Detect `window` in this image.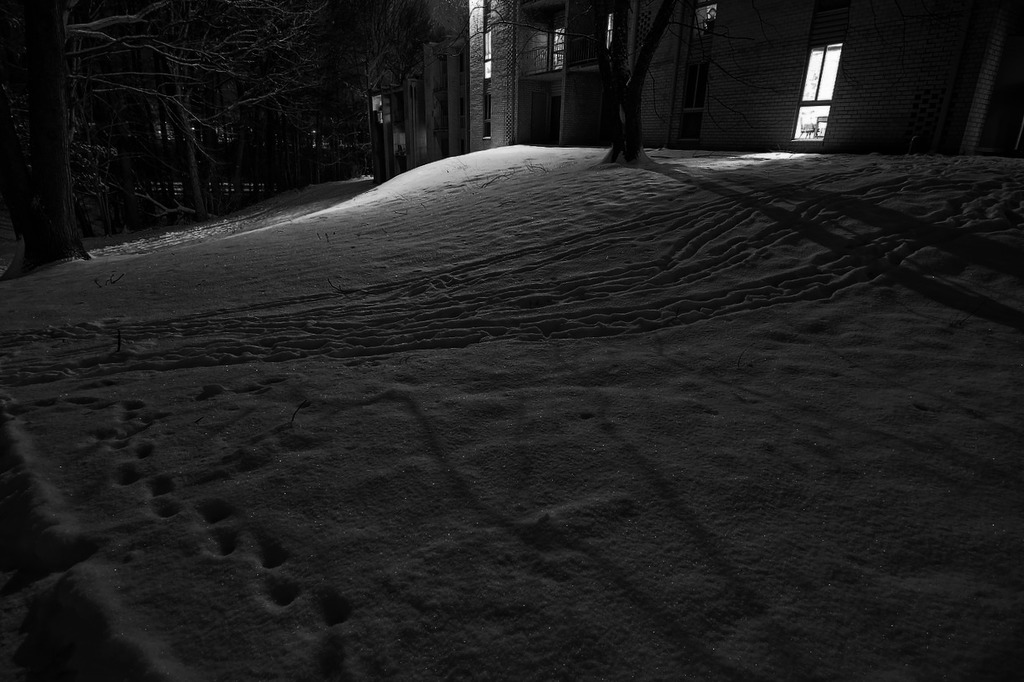
Detection: 603, 12, 615, 57.
